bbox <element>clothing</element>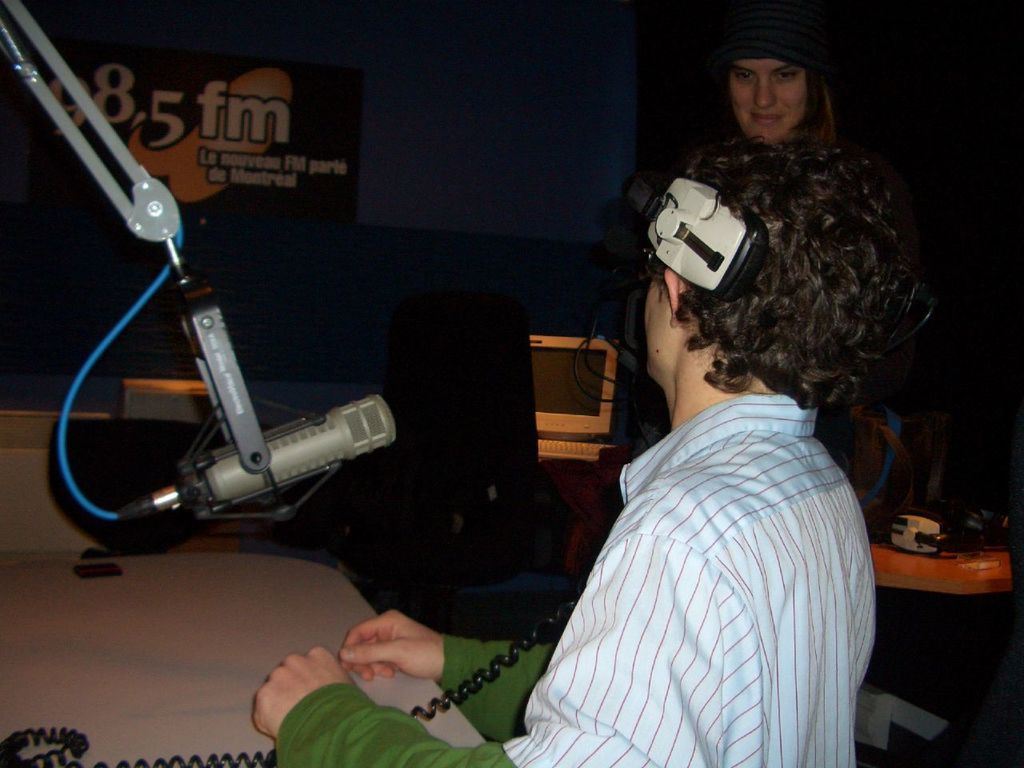
274:394:880:767
